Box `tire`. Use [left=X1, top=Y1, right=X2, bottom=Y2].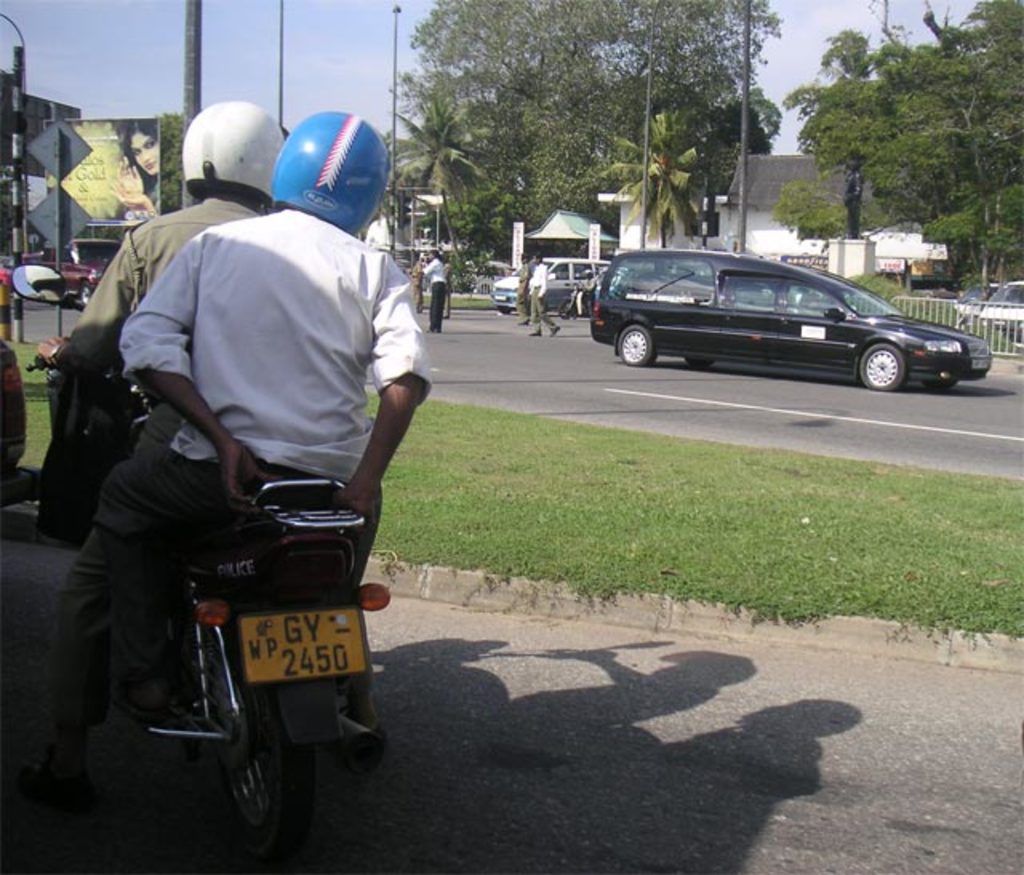
[left=614, top=325, right=664, bottom=373].
